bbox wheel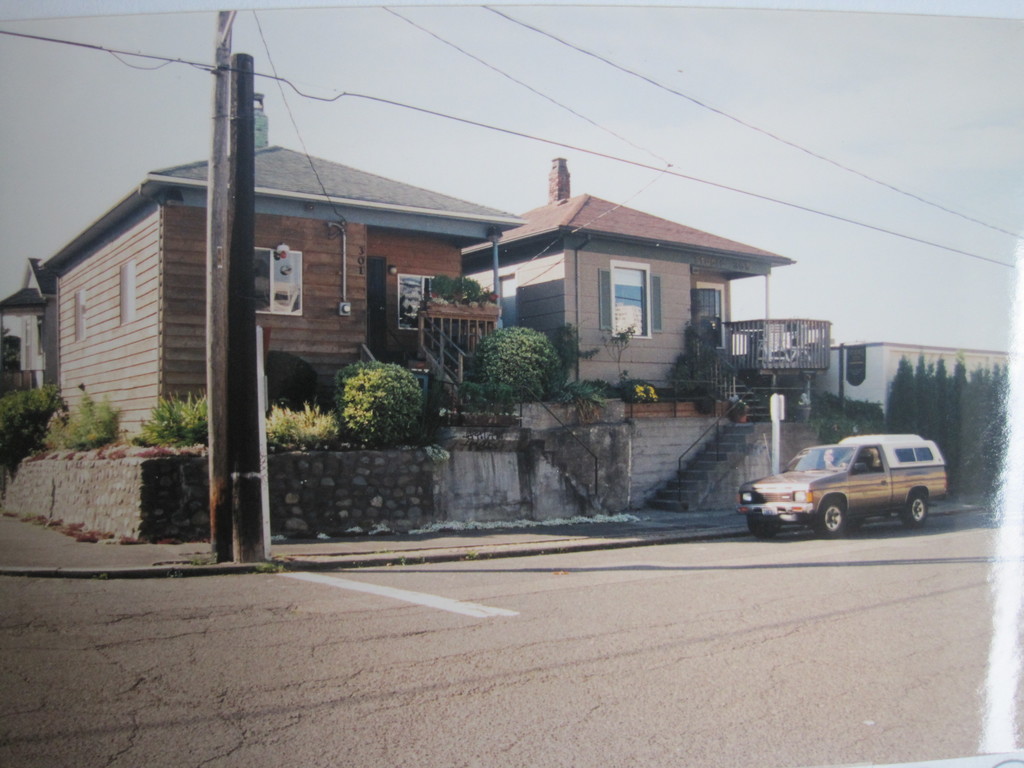
bbox=[903, 493, 928, 527]
